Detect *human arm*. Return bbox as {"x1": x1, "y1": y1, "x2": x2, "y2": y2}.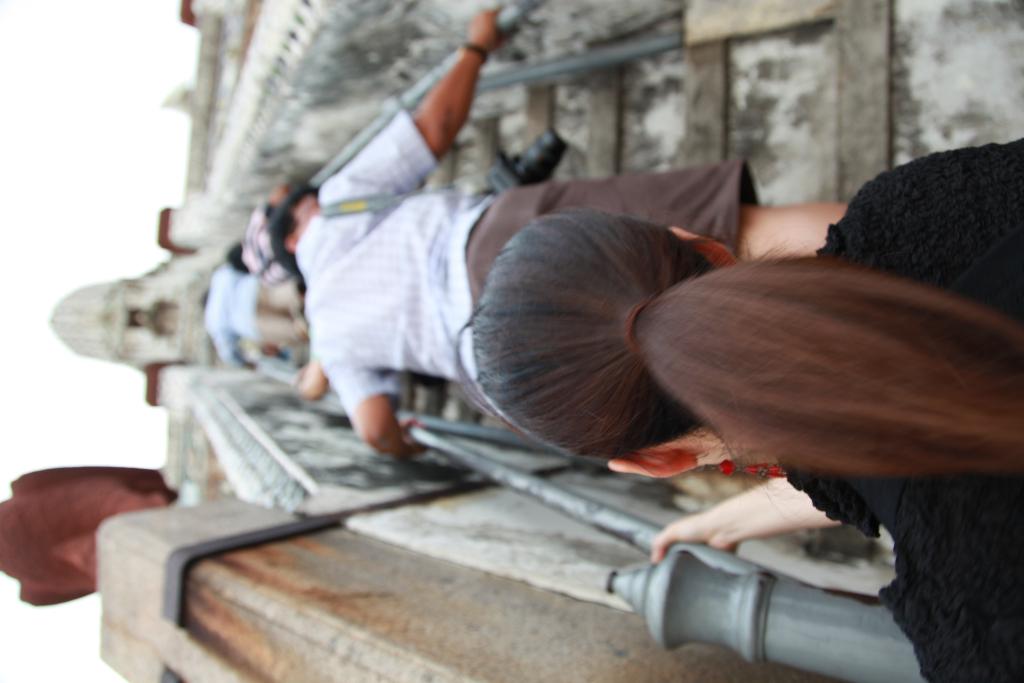
{"x1": 648, "y1": 472, "x2": 845, "y2": 561}.
